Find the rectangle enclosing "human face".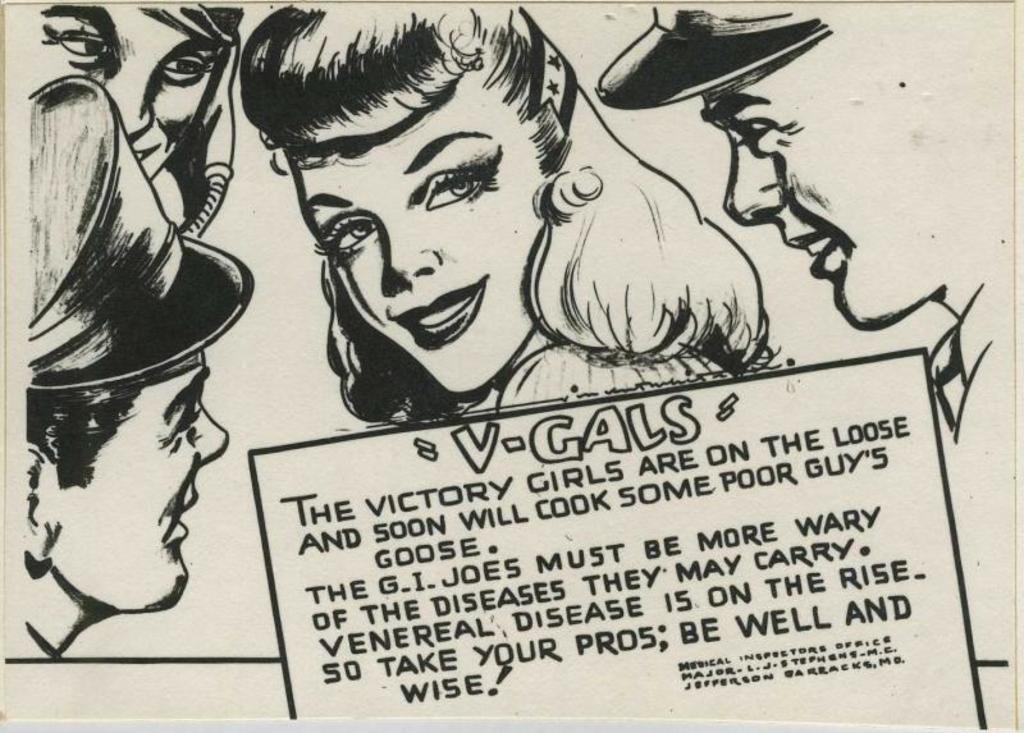
left=298, top=93, right=544, bottom=397.
